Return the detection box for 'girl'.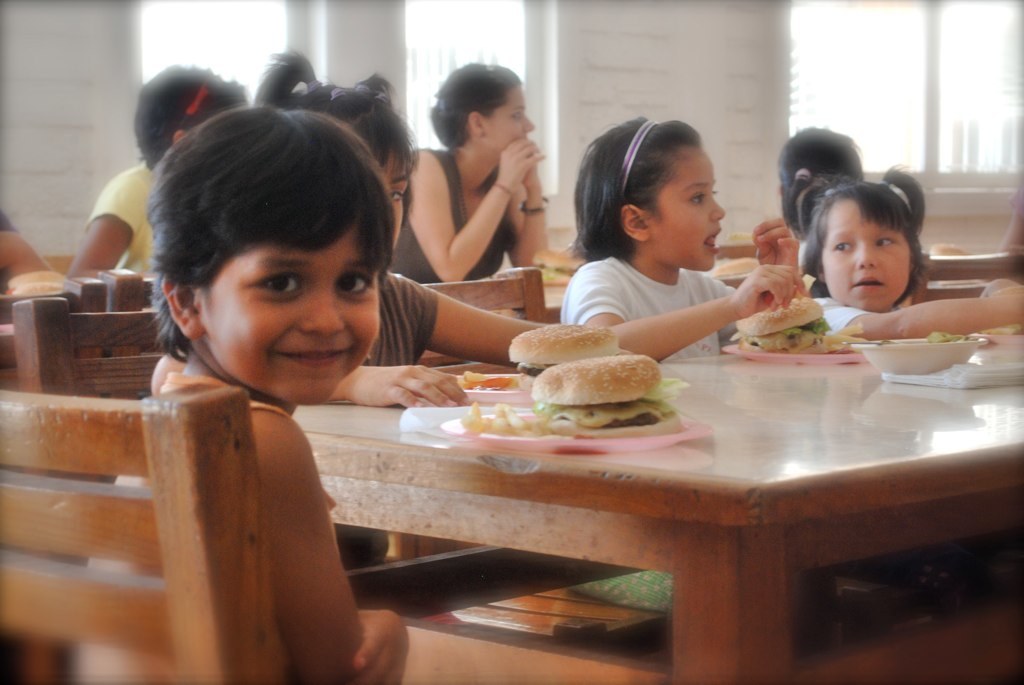
x1=392 y1=58 x2=555 y2=272.
